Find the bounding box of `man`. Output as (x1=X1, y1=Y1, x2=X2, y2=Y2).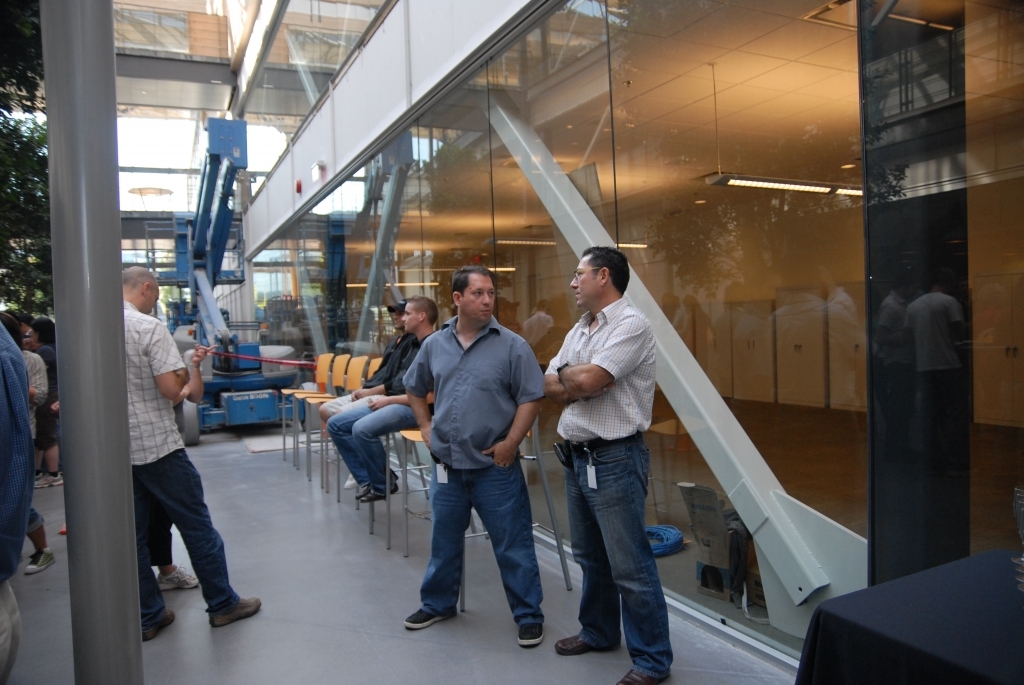
(x1=400, y1=265, x2=548, y2=648).
